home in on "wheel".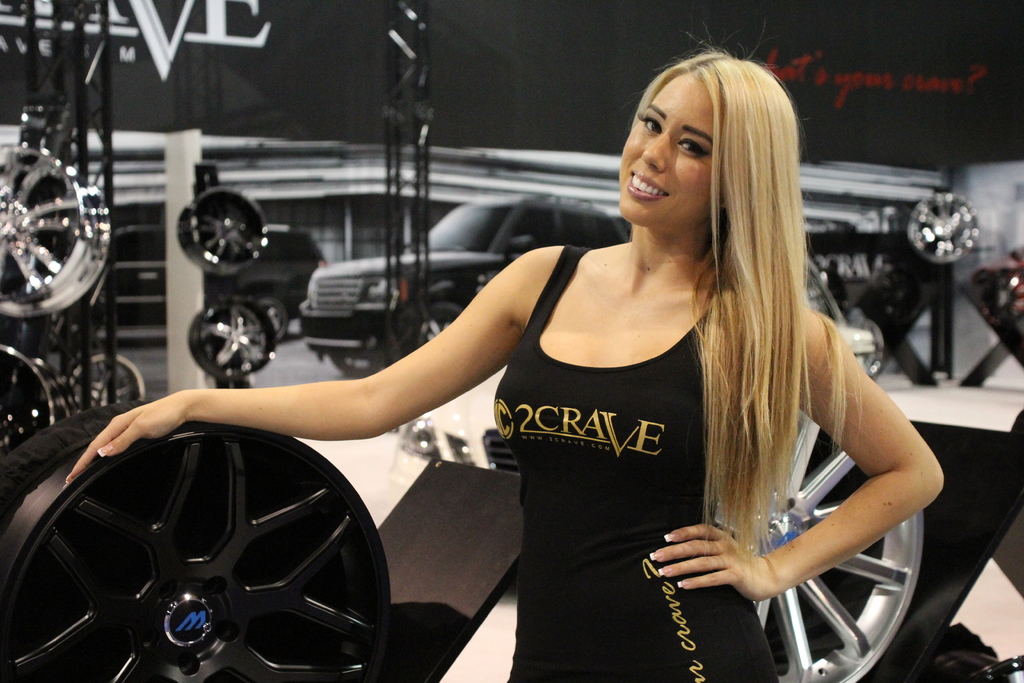
Homed in at {"x1": 749, "y1": 406, "x2": 931, "y2": 682}.
